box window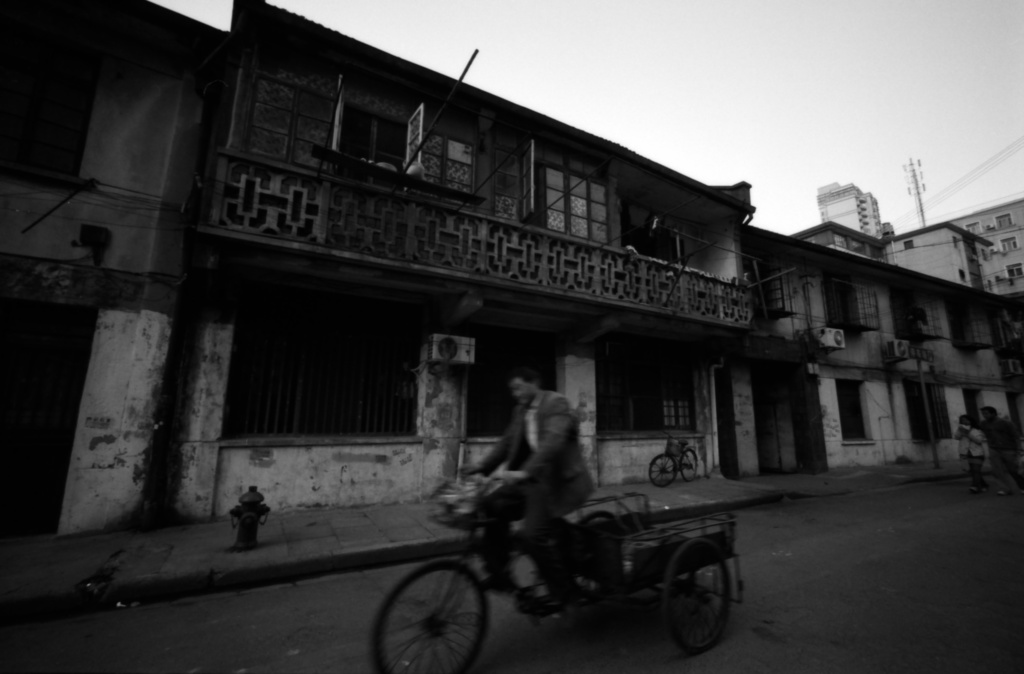
(987,279,991,293)
